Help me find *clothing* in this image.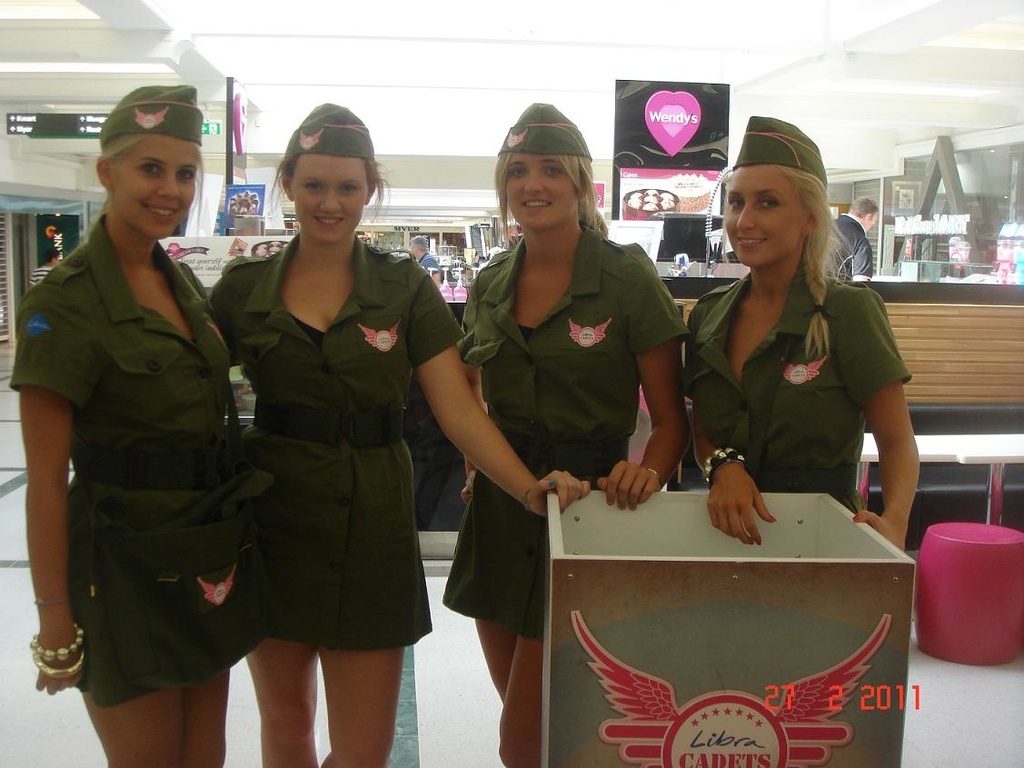
Found it: 418,254,446,289.
